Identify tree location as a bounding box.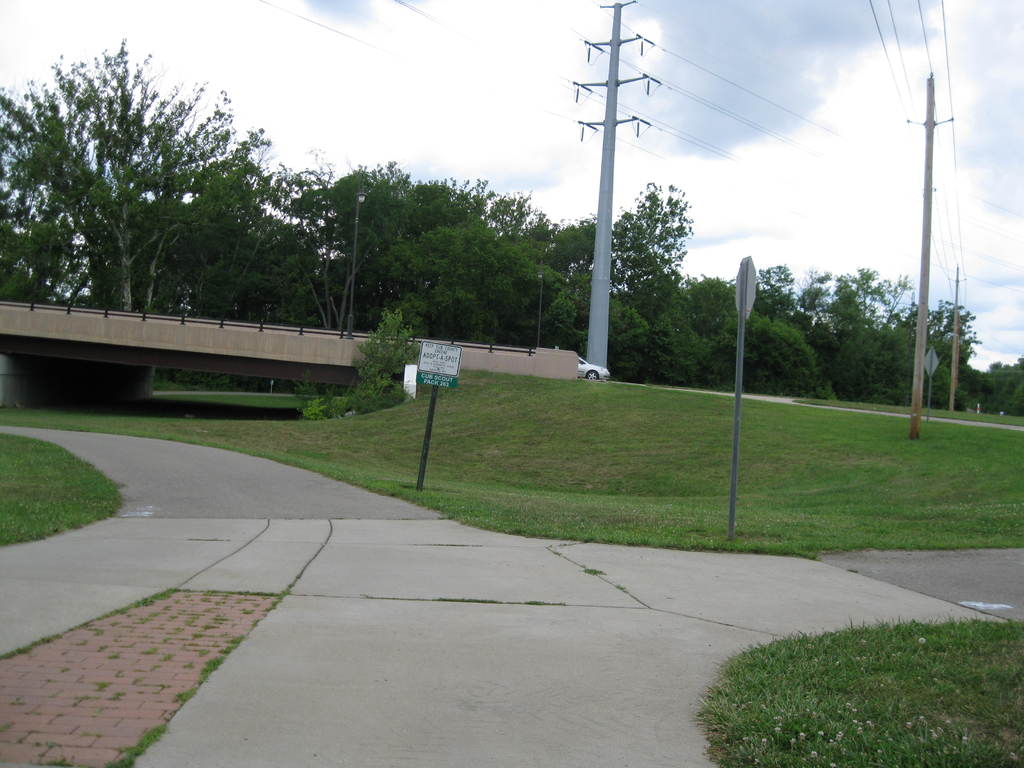
crop(0, 31, 302, 318).
